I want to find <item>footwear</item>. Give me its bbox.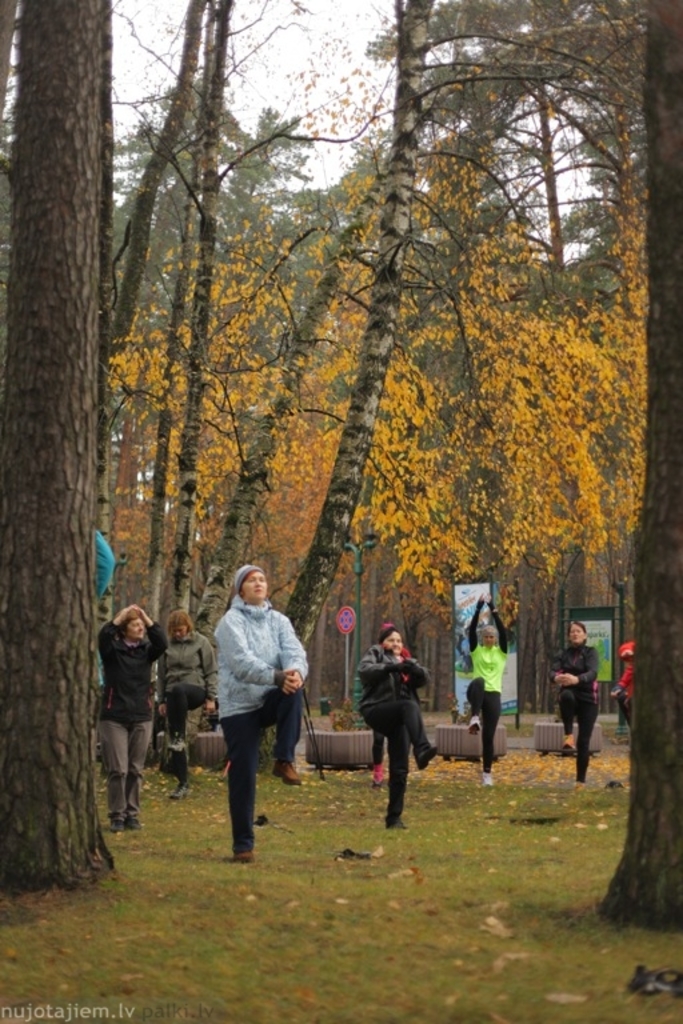
201/704/217/731.
